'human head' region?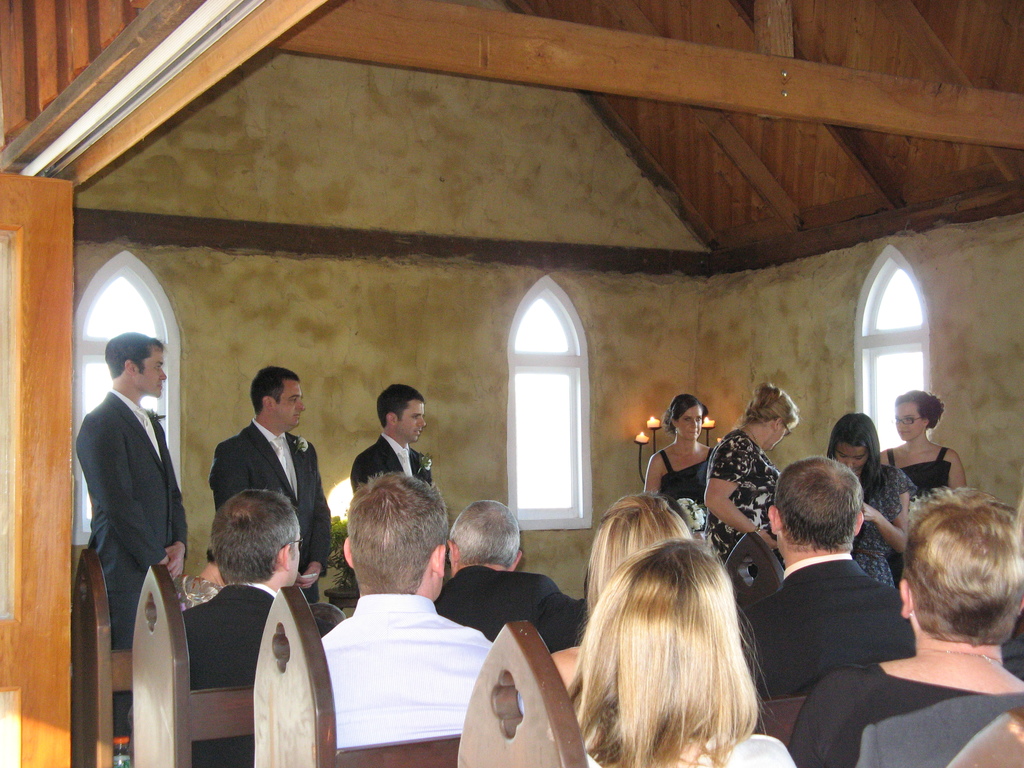
580, 490, 692, 600
